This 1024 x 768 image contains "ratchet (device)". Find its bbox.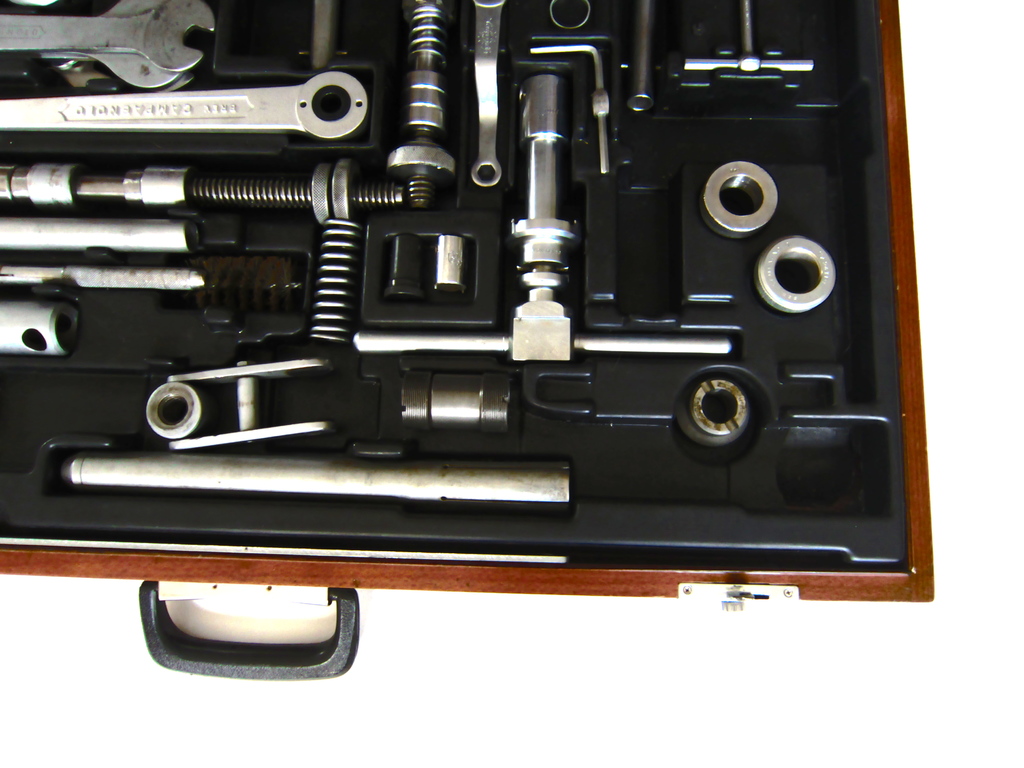
bbox=[384, 0, 446, 209].
